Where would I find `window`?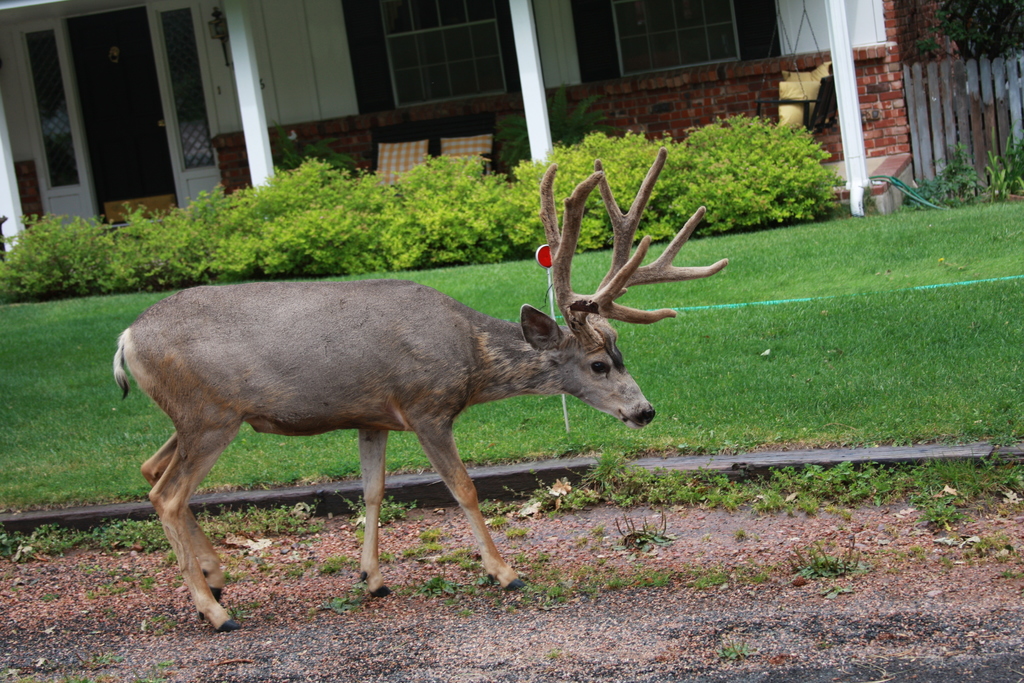
At (x1=161, y1=8, x2=214, y2=174).
